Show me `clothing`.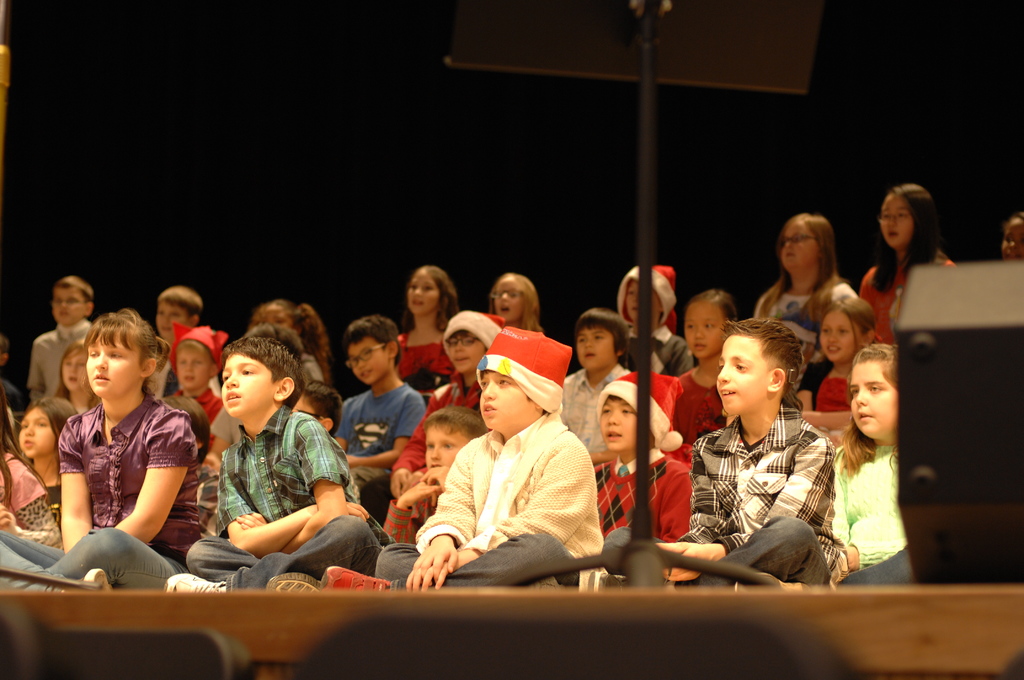
`clothing` is here: 174:403:374:590.
